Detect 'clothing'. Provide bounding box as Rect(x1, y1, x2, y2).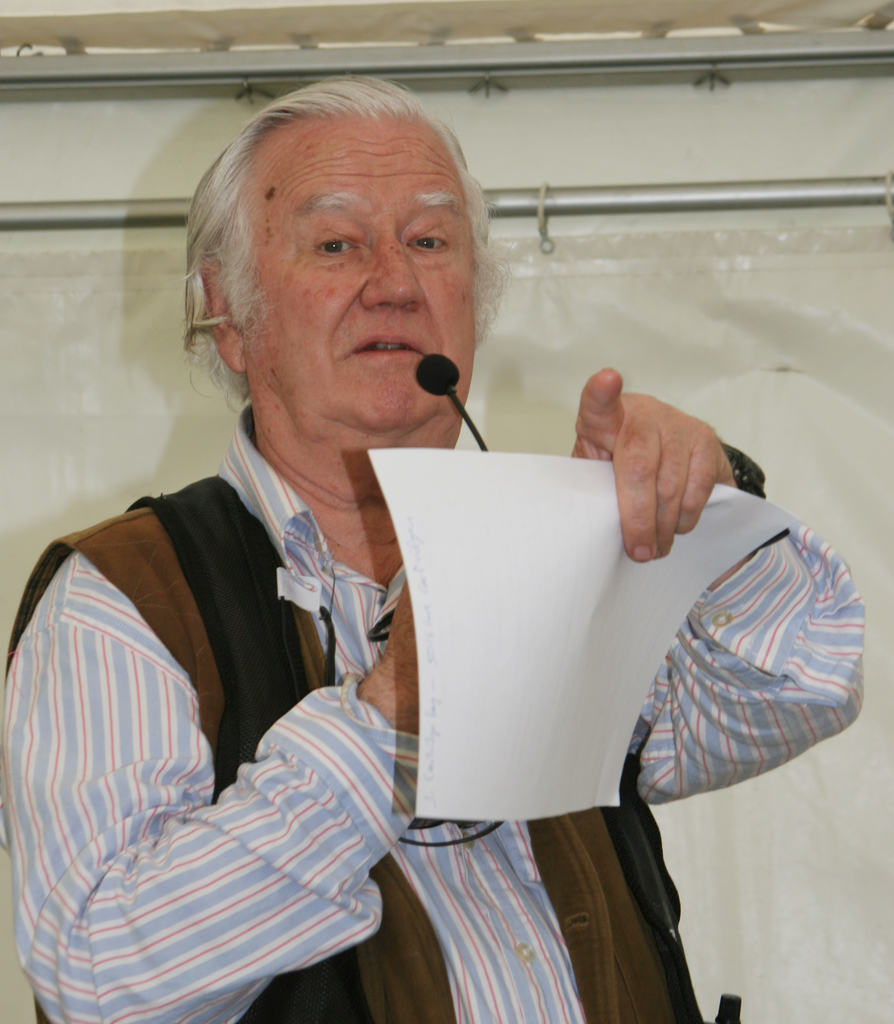
Rect(0, 407, 866, 1023).
